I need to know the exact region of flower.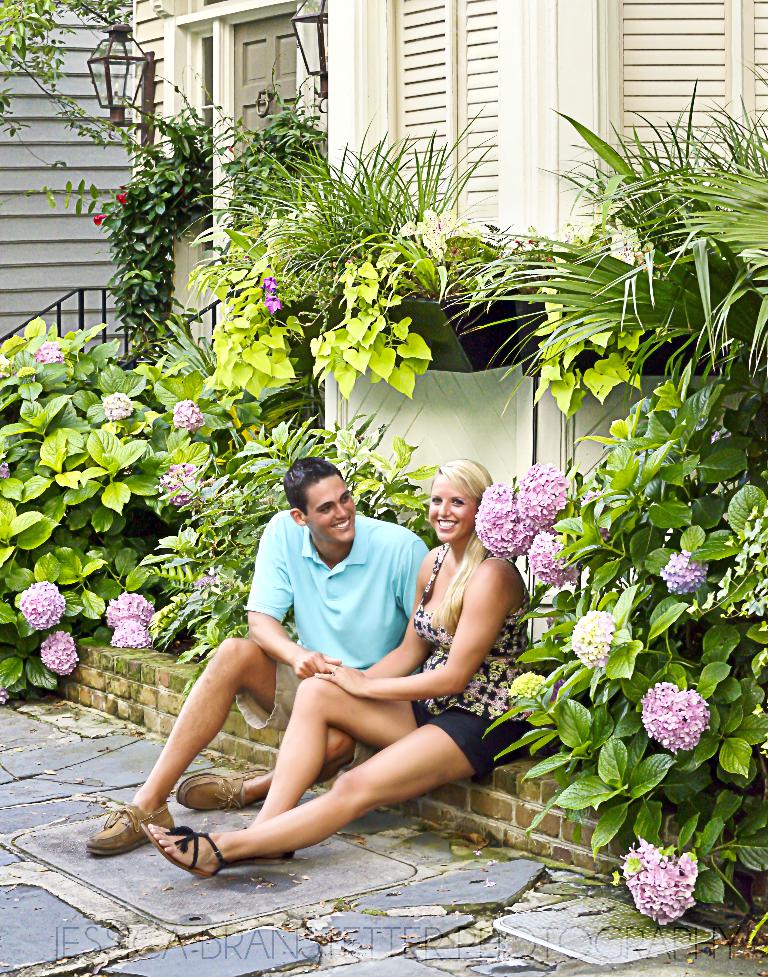
Region: 638, 682, 711, 757.
